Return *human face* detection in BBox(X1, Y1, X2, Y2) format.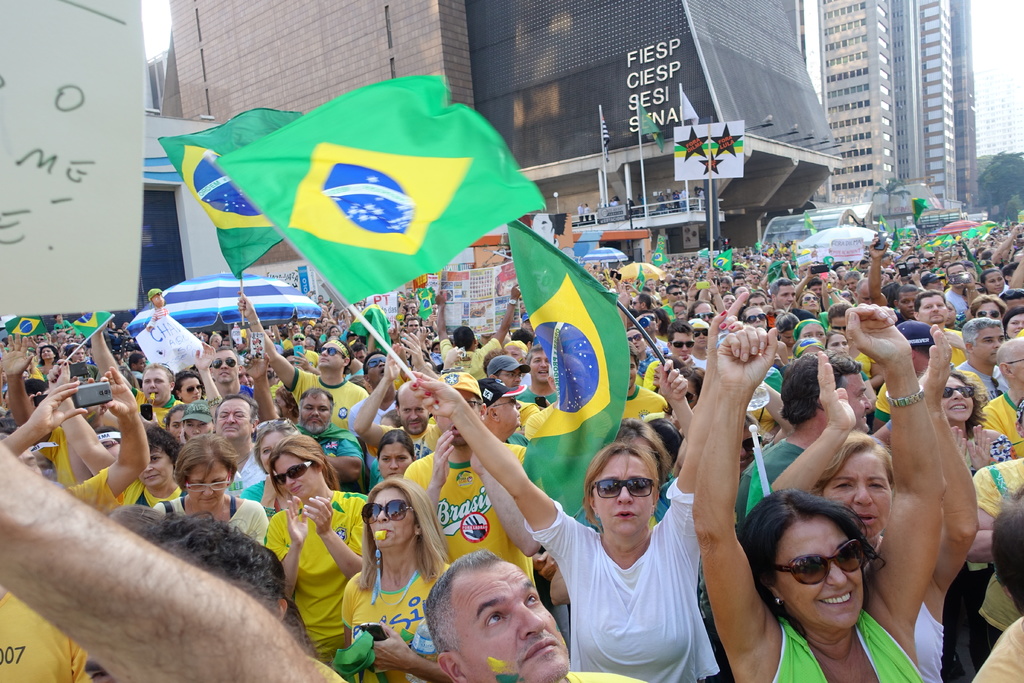
BBox(445, 555, 566, 682).
